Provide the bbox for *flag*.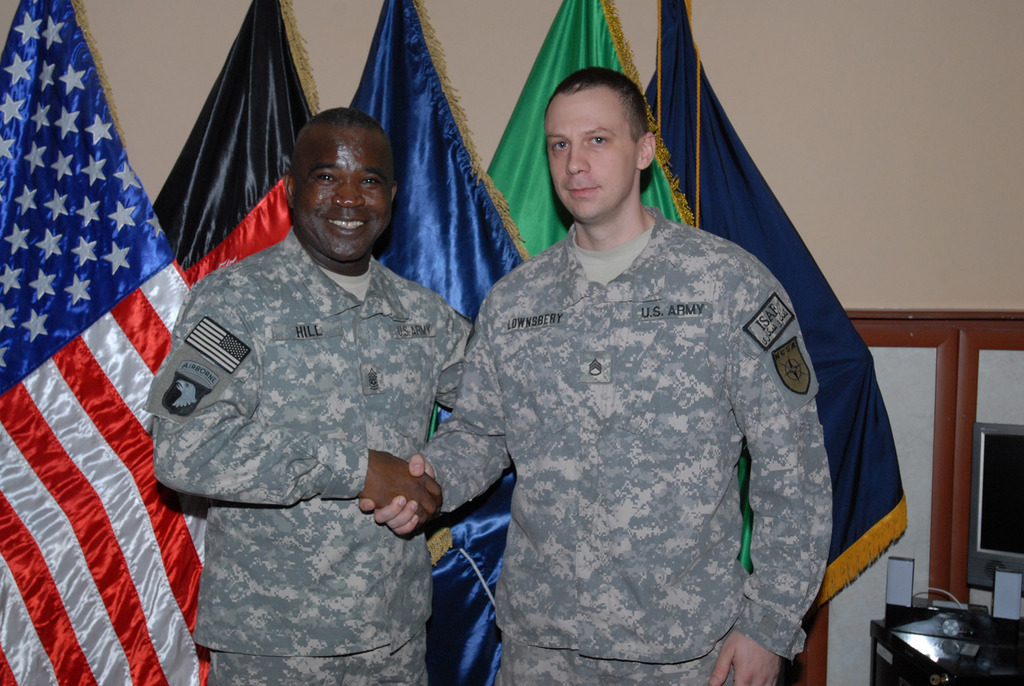
<region>331, 0, 536, 685</region>.
